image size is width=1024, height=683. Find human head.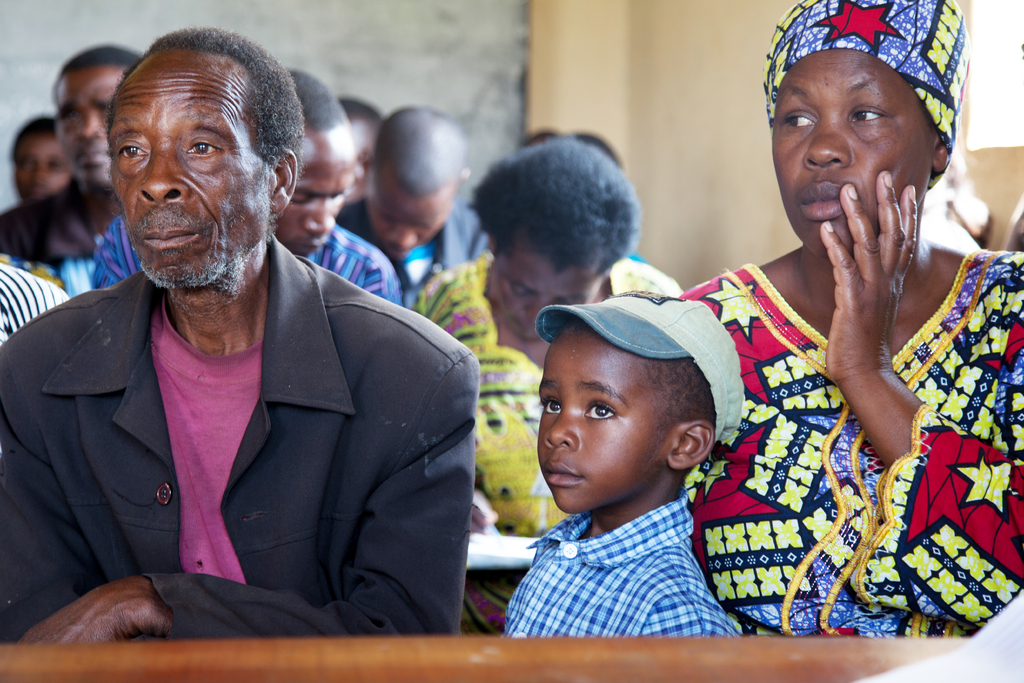
rect(534, 292, 734, 514).
